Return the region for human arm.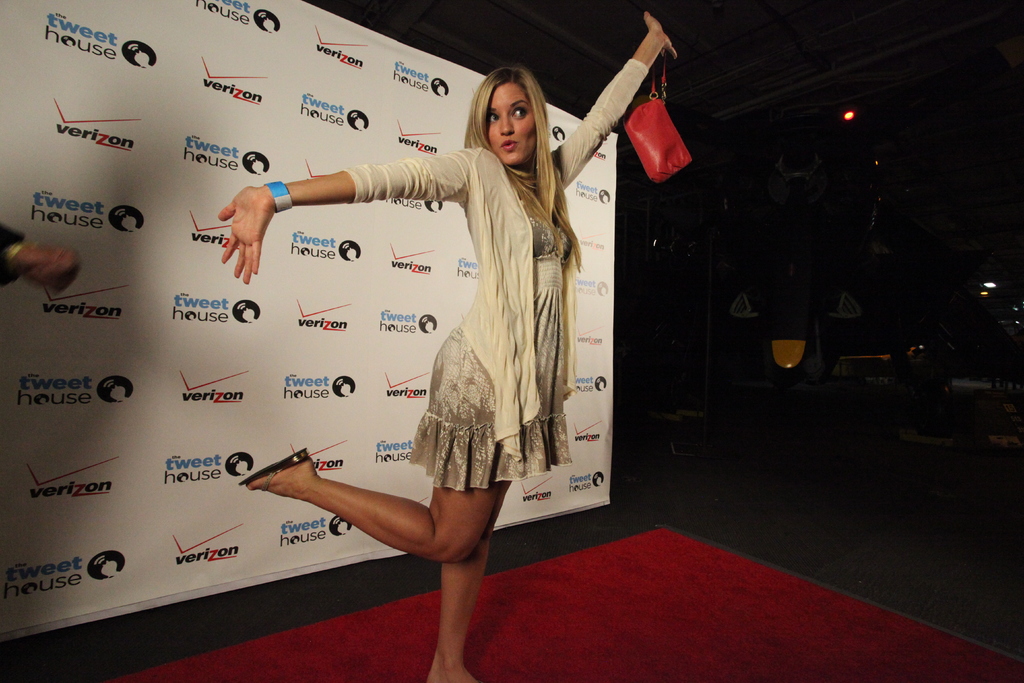
locate(550, 19, 688, 203).
